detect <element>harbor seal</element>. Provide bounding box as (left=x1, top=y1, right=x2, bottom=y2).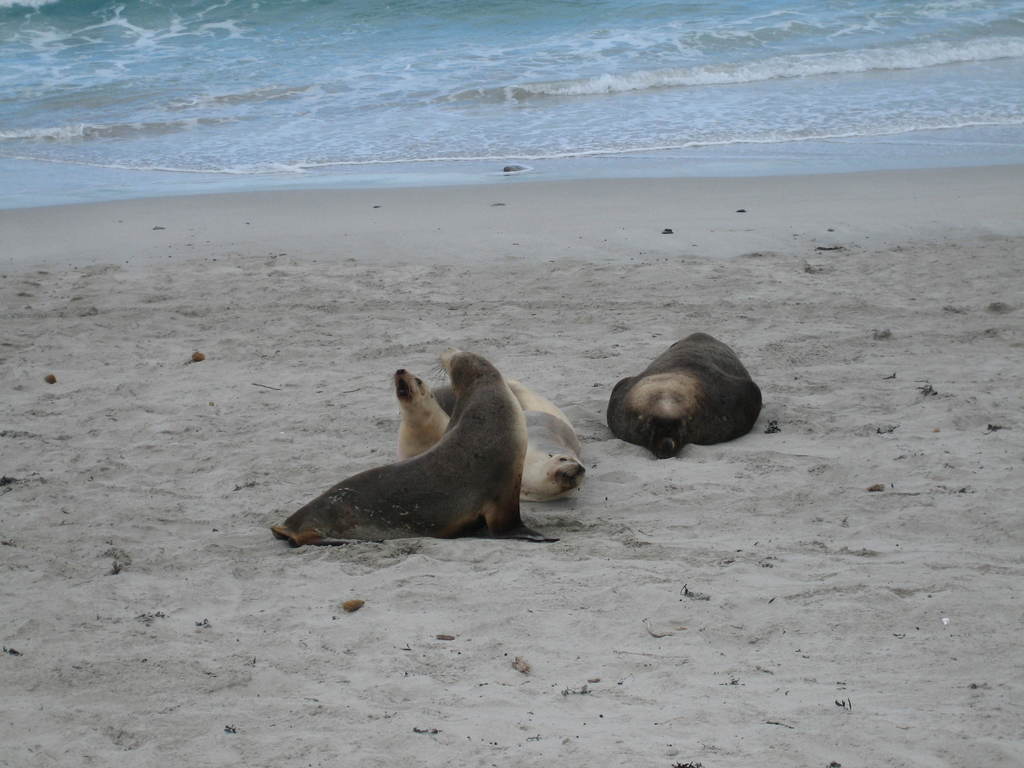
(left=268, top=348, right=565, bottom=545).
